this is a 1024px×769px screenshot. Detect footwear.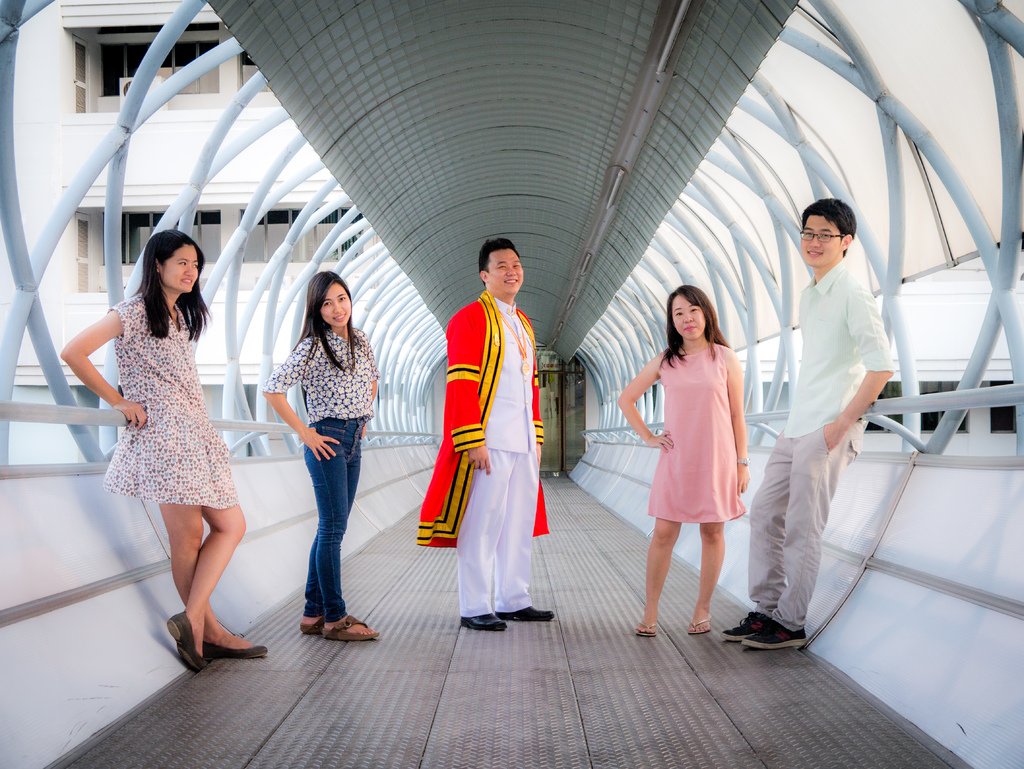
left=324, top=620, right=380, bottom=648.
